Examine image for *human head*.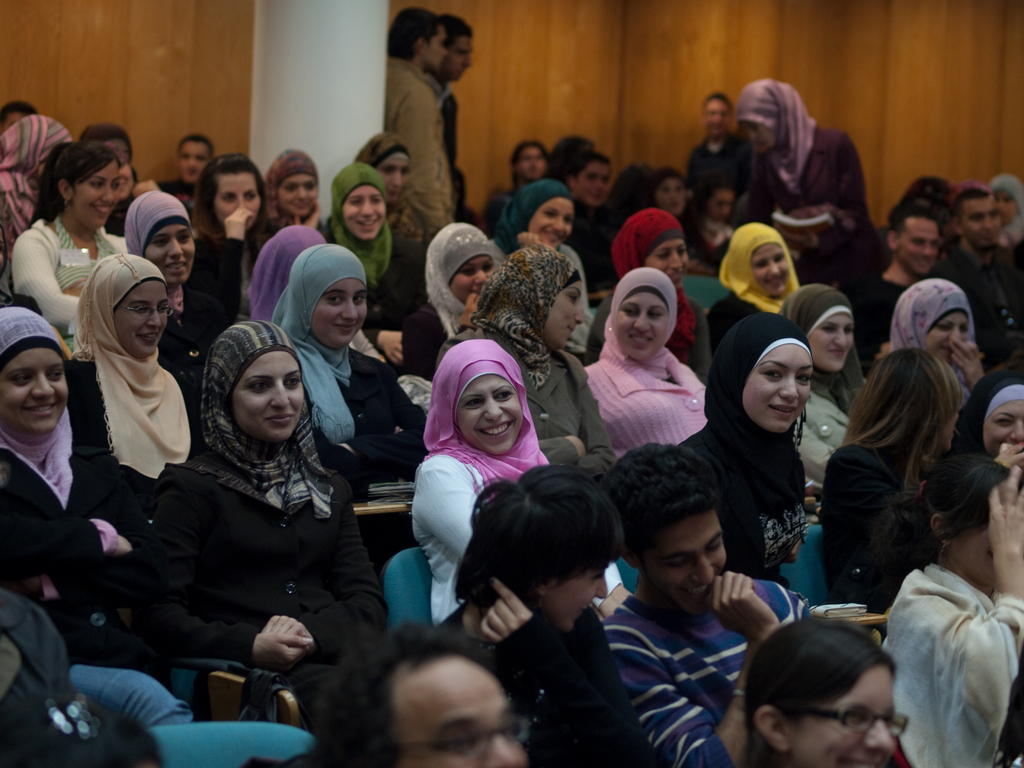
Examination result: Rect(0, 308, 71, 440).
